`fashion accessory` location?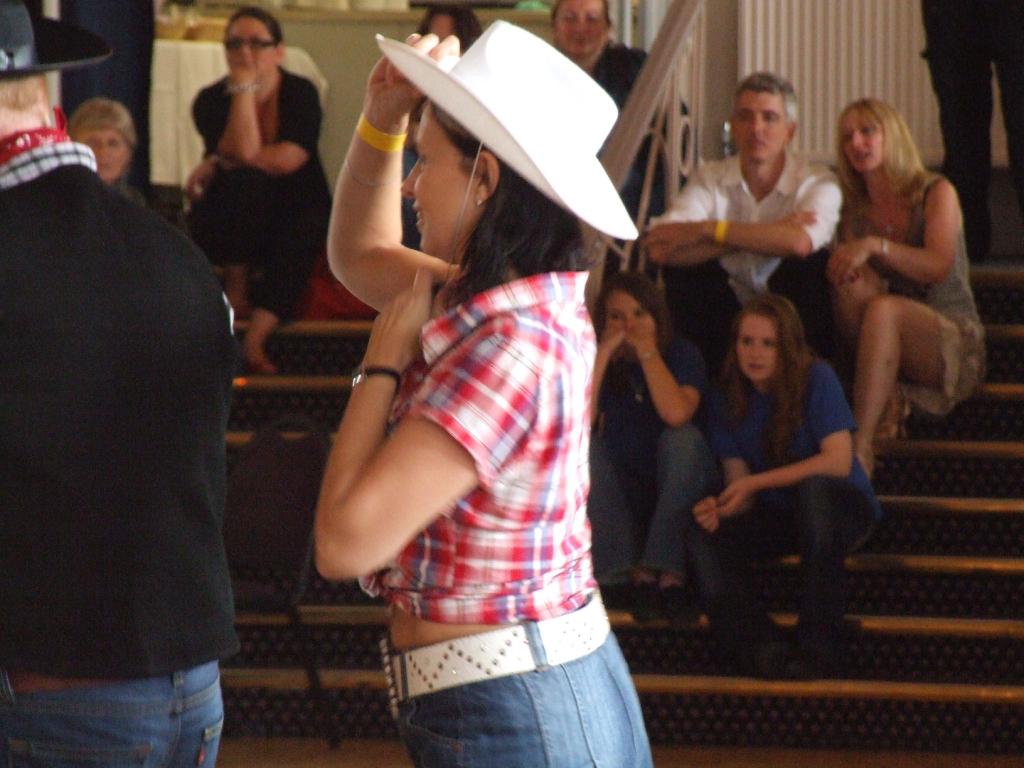
{"x1": 711, "y1": 220, "x2": 728, "y2": 245}
